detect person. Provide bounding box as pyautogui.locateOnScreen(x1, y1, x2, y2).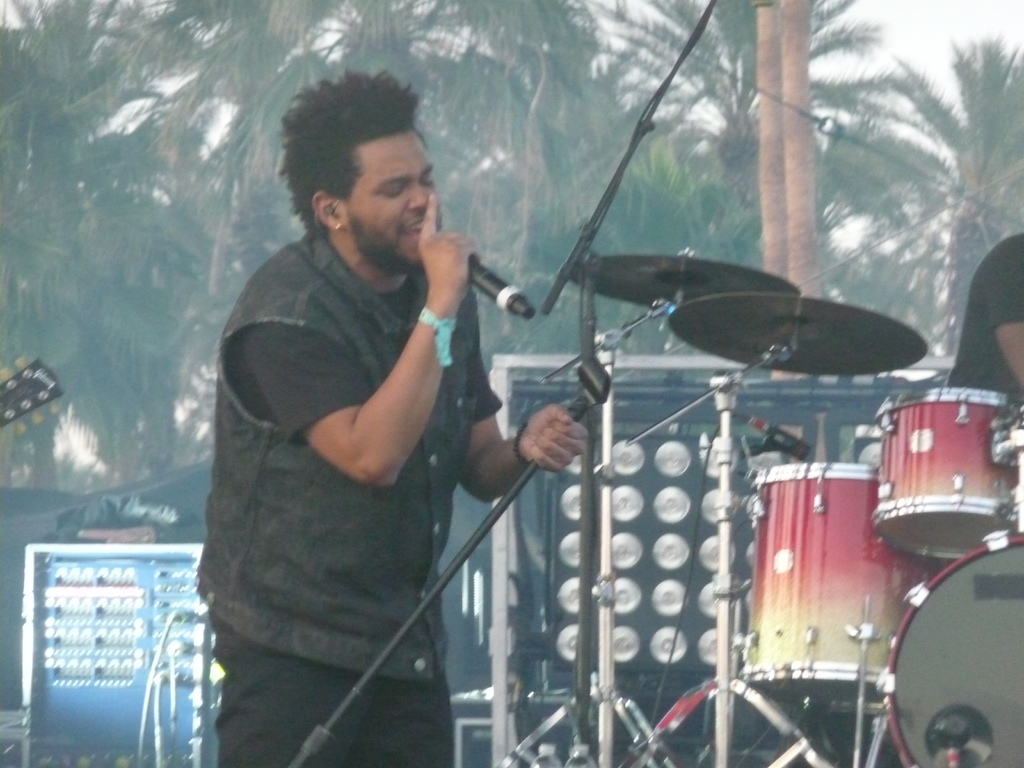
pyautogui.locateOnScreen(948, 233, 1023, 404).
